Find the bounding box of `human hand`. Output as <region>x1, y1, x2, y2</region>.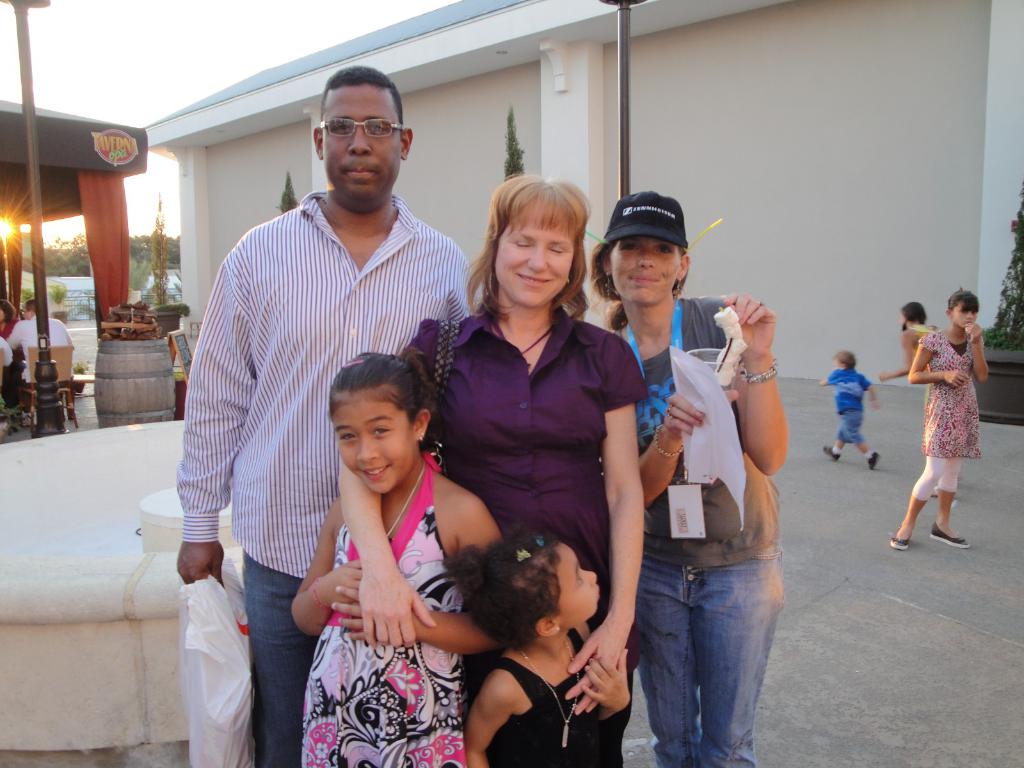
<region>575, 644, 628, 713</region>.
